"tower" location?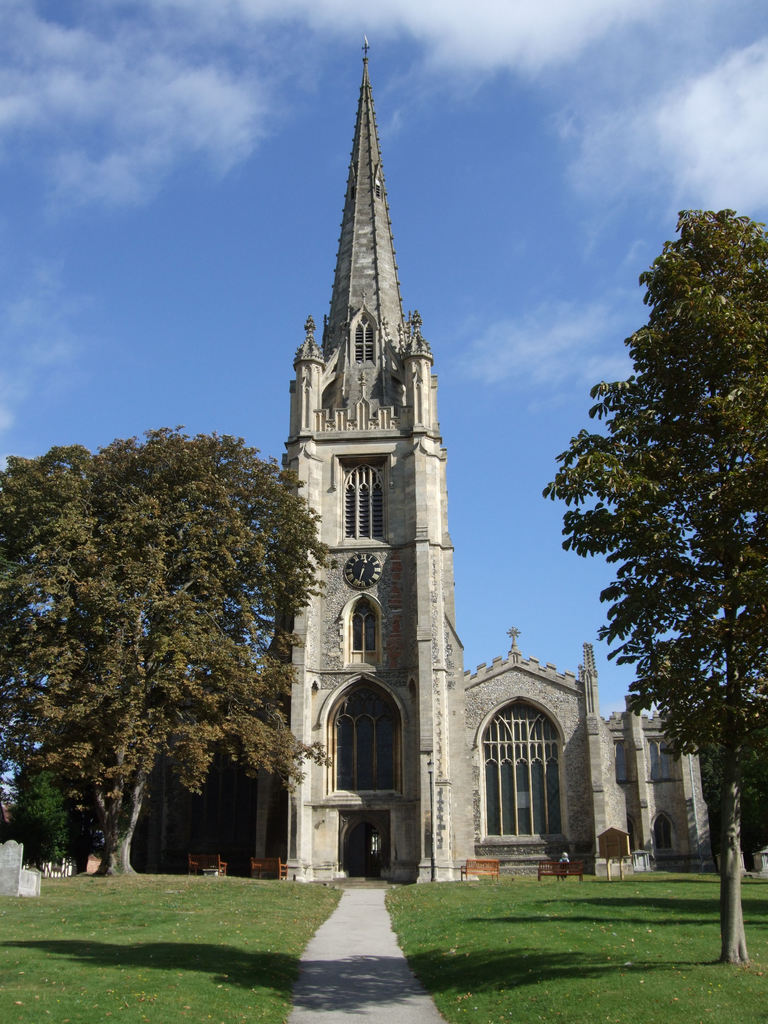
<bbox>255, 35, 474, 879</bbox>
